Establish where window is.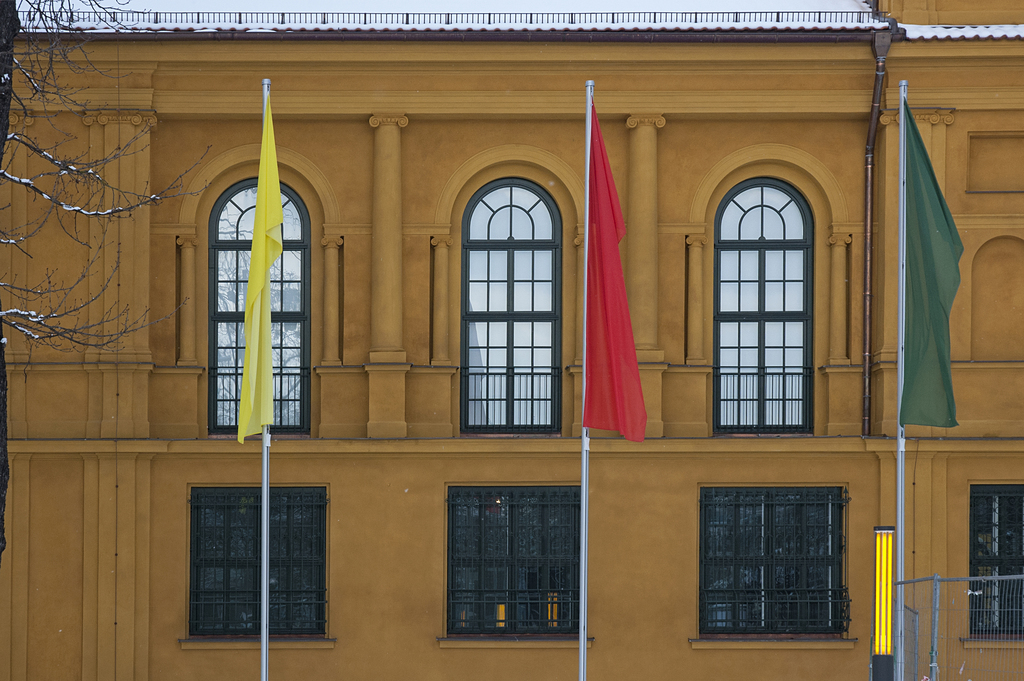
Established at (687,484,852,650).
